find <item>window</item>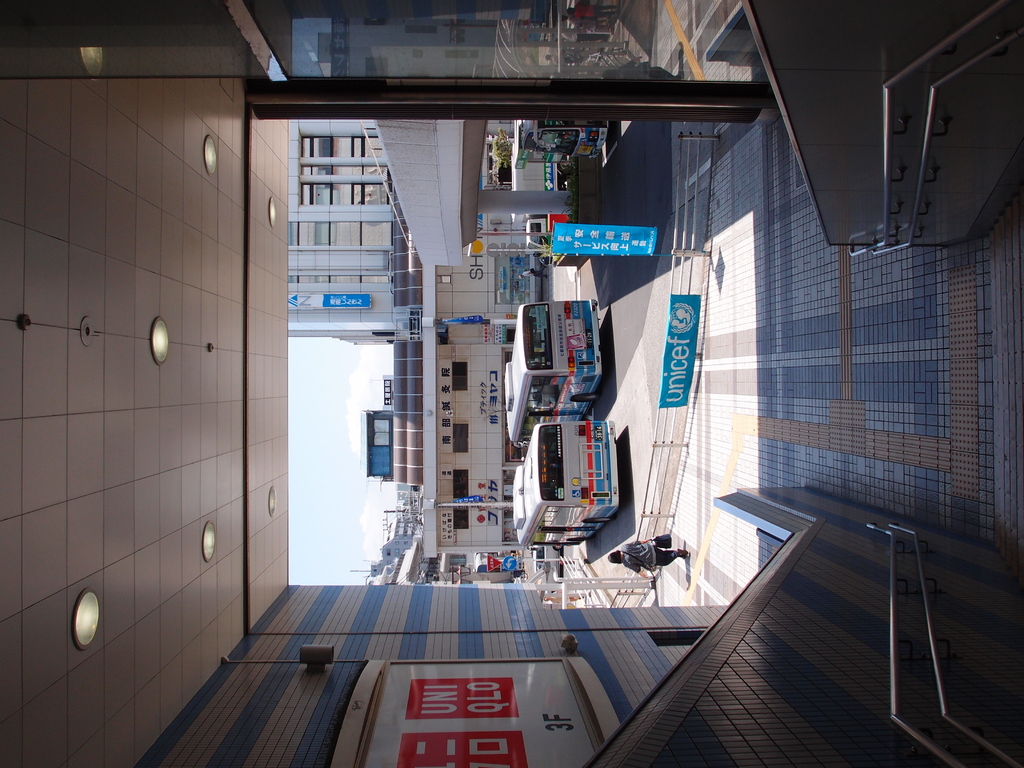
286:216:392:249
